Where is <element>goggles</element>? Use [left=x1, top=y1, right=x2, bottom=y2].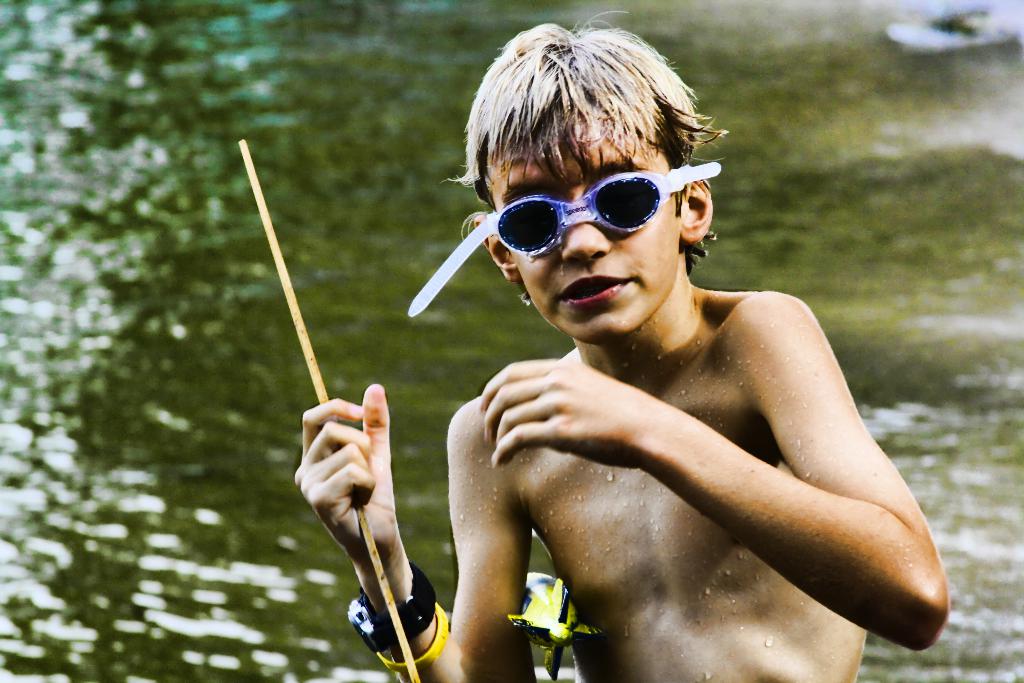
[left=473, top=158, right=708, bottom=250].
